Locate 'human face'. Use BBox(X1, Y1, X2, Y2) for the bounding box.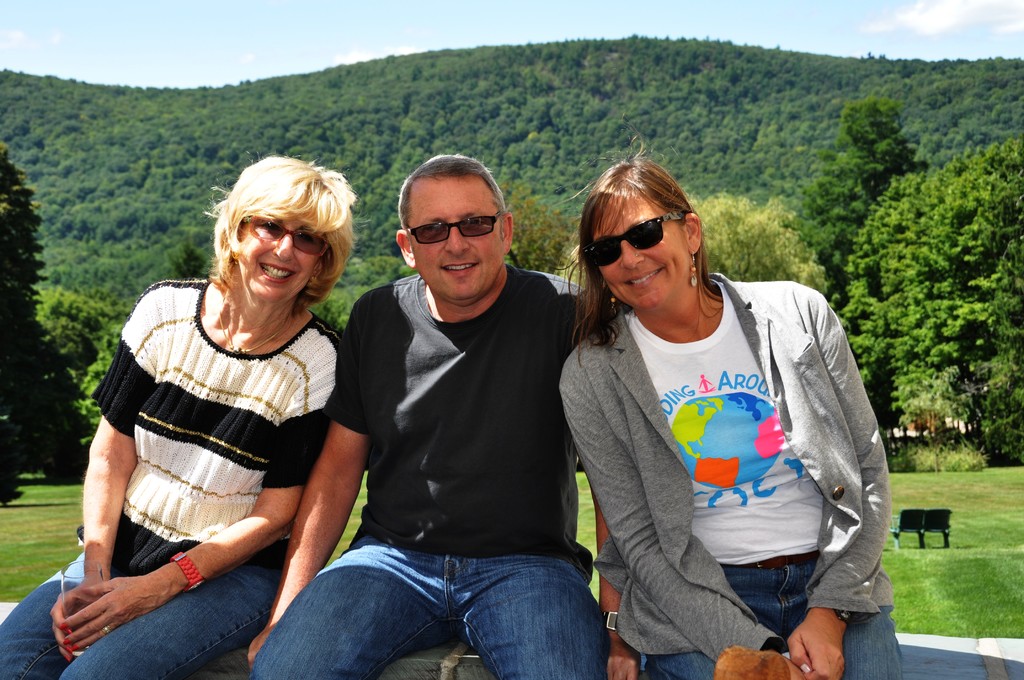
BBox(239, 191, 314, 295).
